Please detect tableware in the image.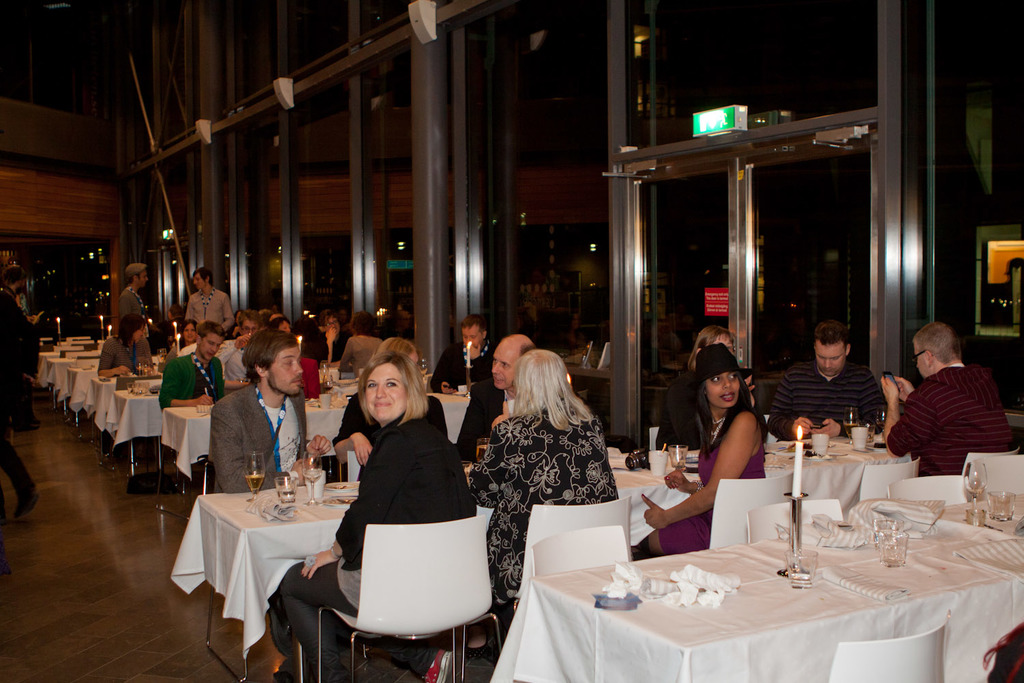
locate(244, 452, 266, 503).
